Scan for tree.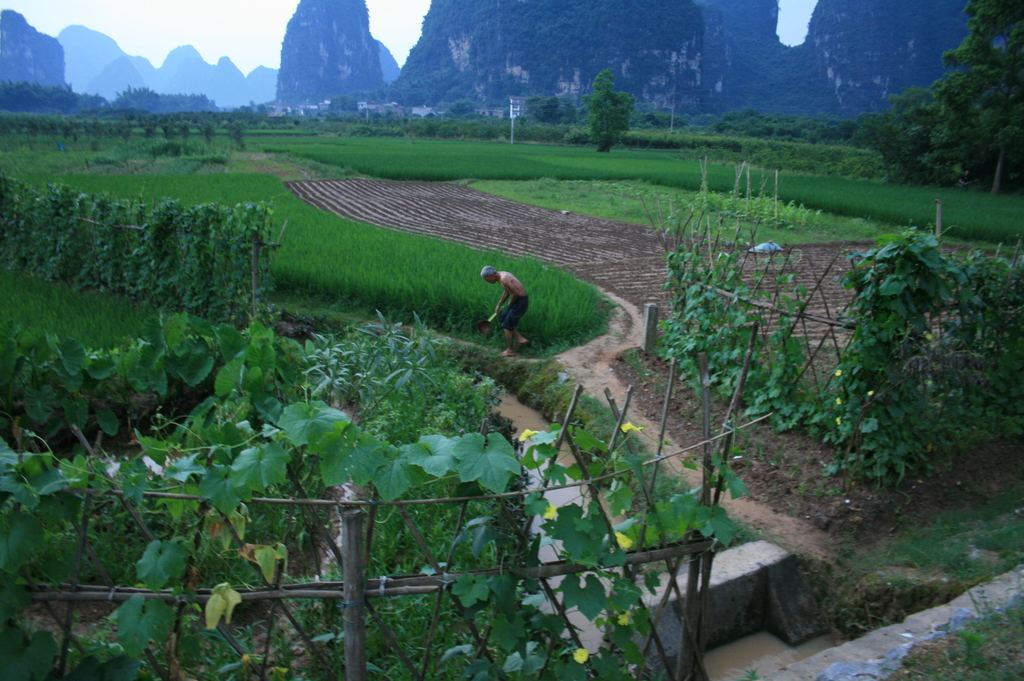
Scan result: 231/122/250/150.
